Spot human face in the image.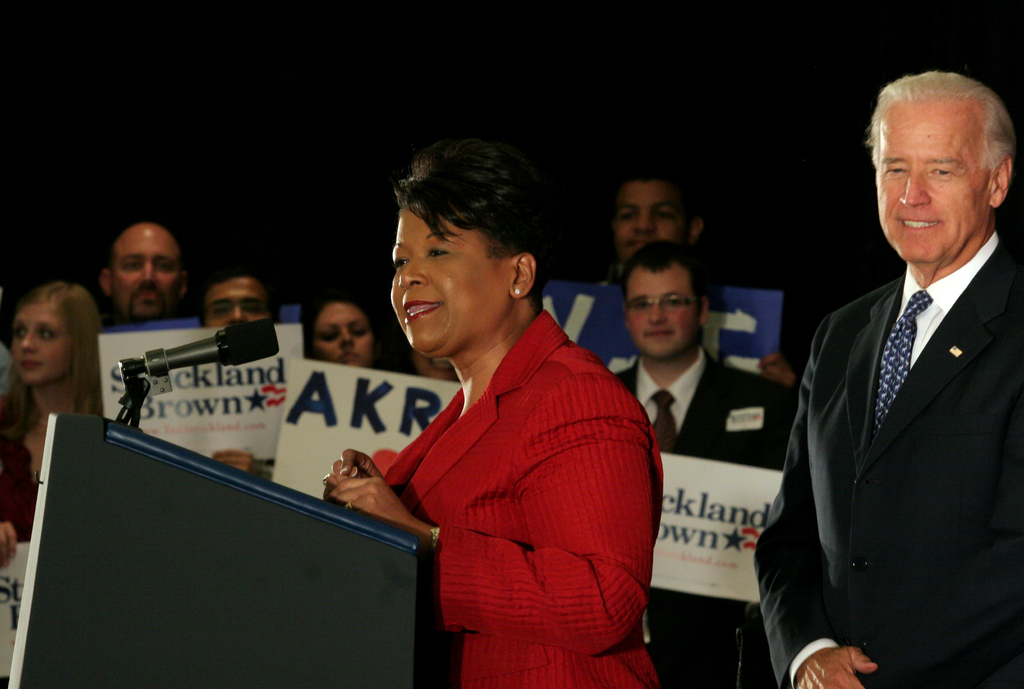
human face found at [x1=619, y1=182, x2=687, y2=259].
